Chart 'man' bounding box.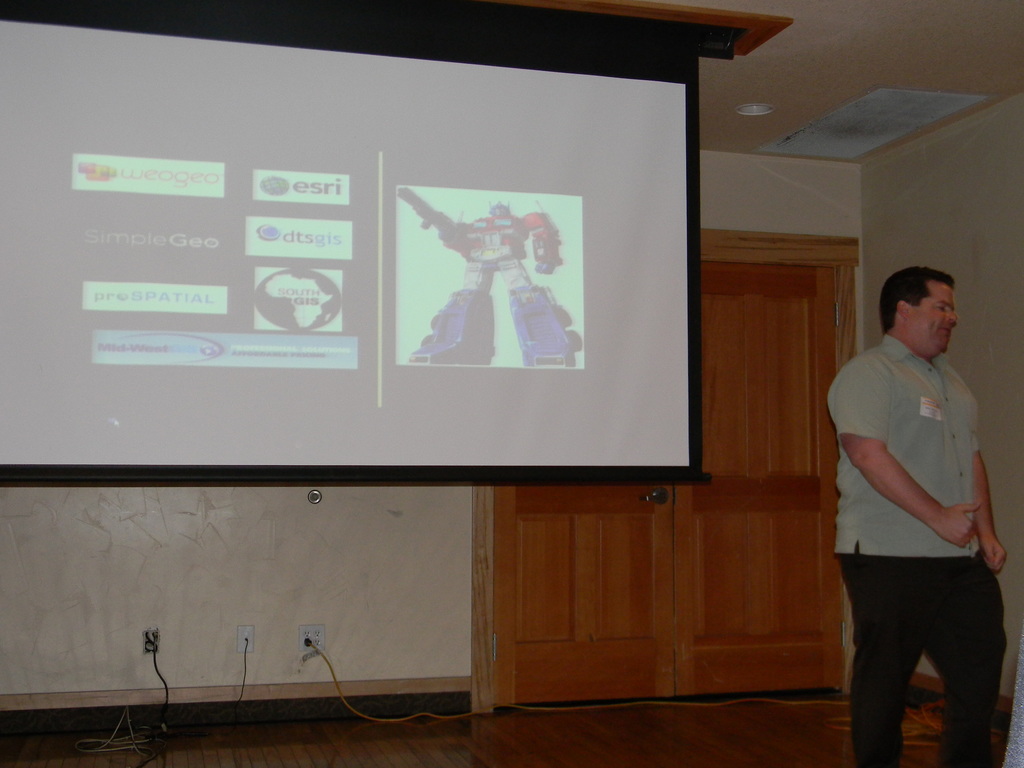
Charted: x1=815, y1=260, x2=1020, y2=767.
